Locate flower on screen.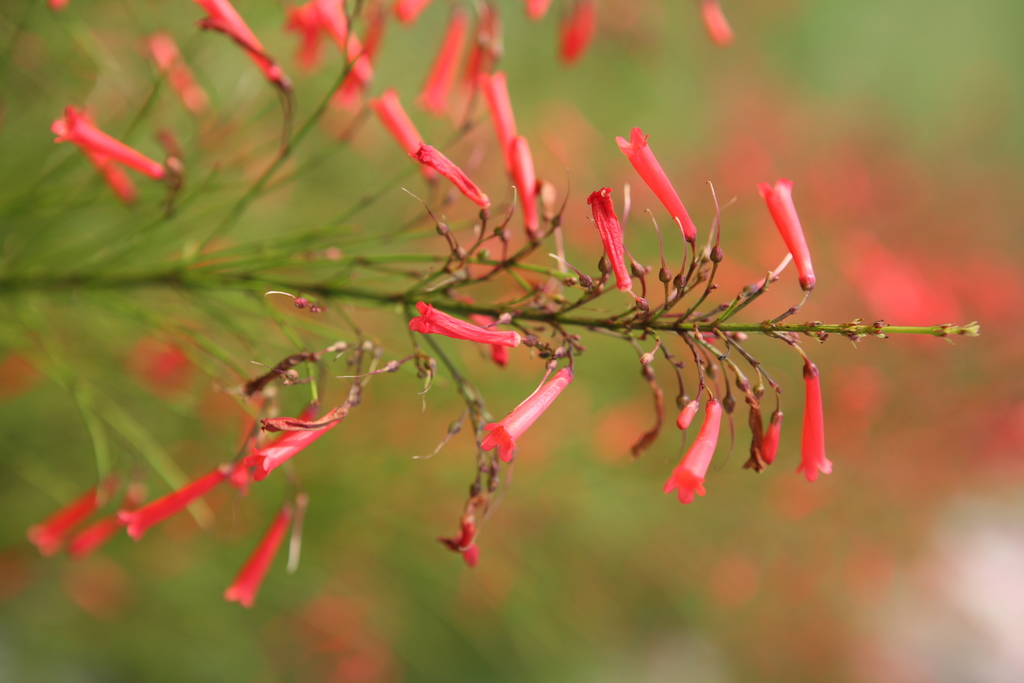
On screen at rect(44, 94, 170, 199).
